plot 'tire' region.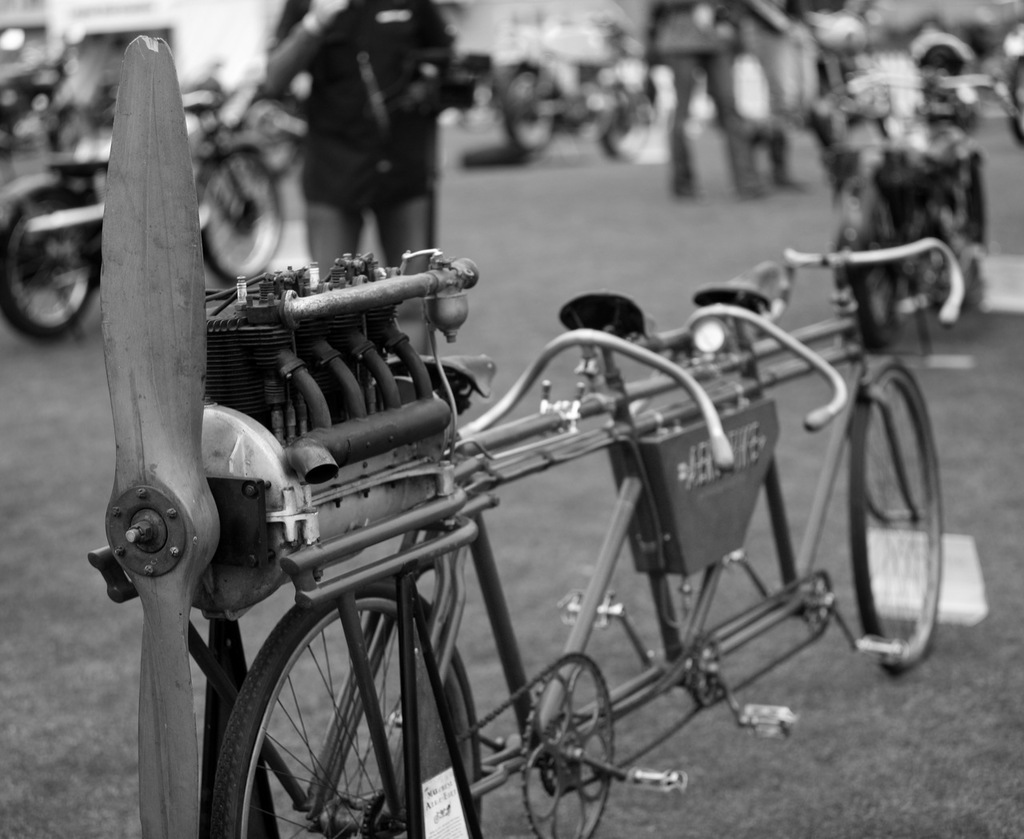
Plotted at (848,355,949,679).
